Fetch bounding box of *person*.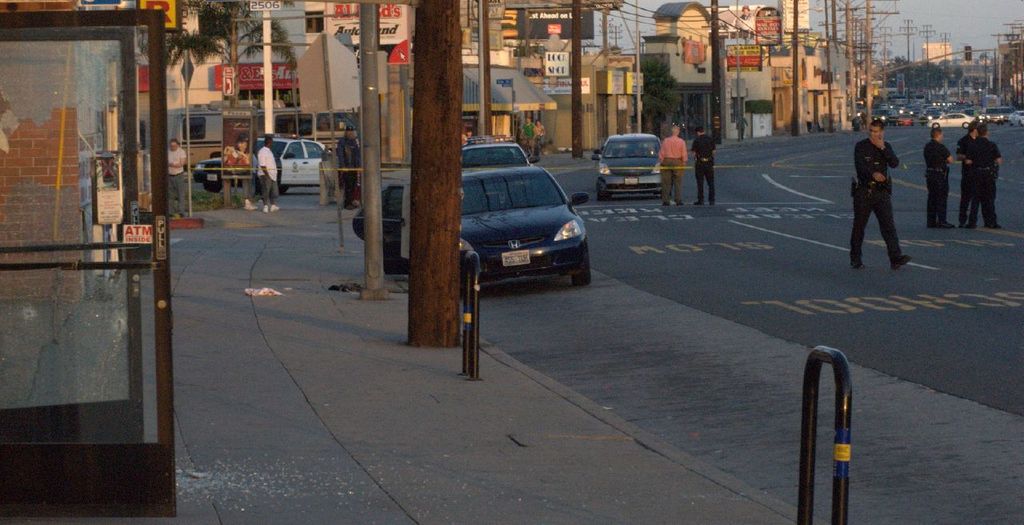
Bbox: crop(169, 138, 189, 215).
